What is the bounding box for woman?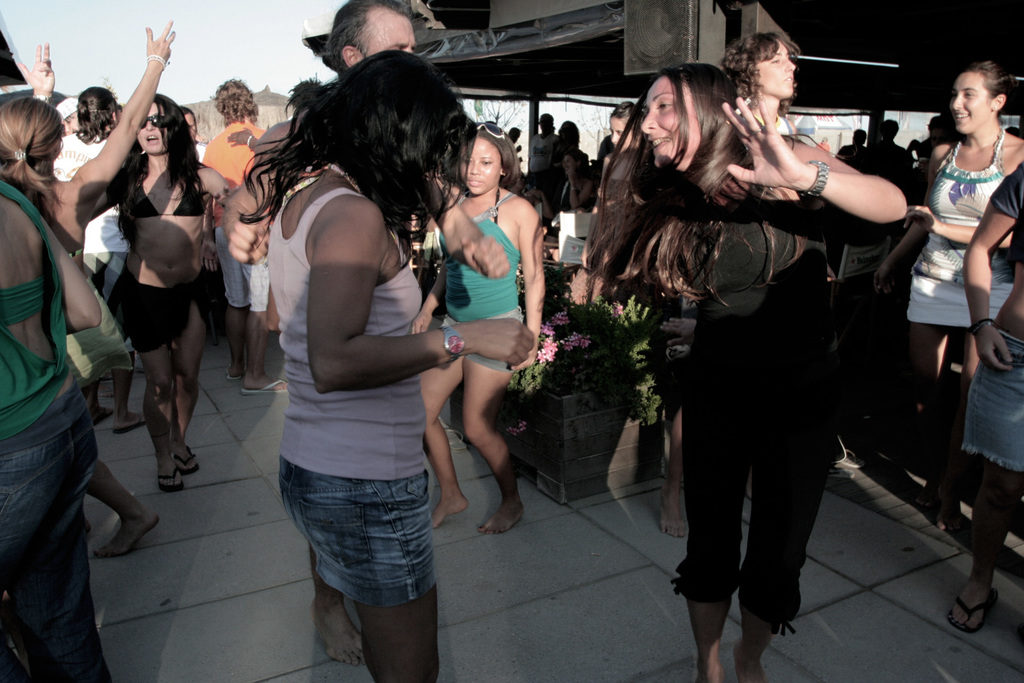
76,94,237,488.
